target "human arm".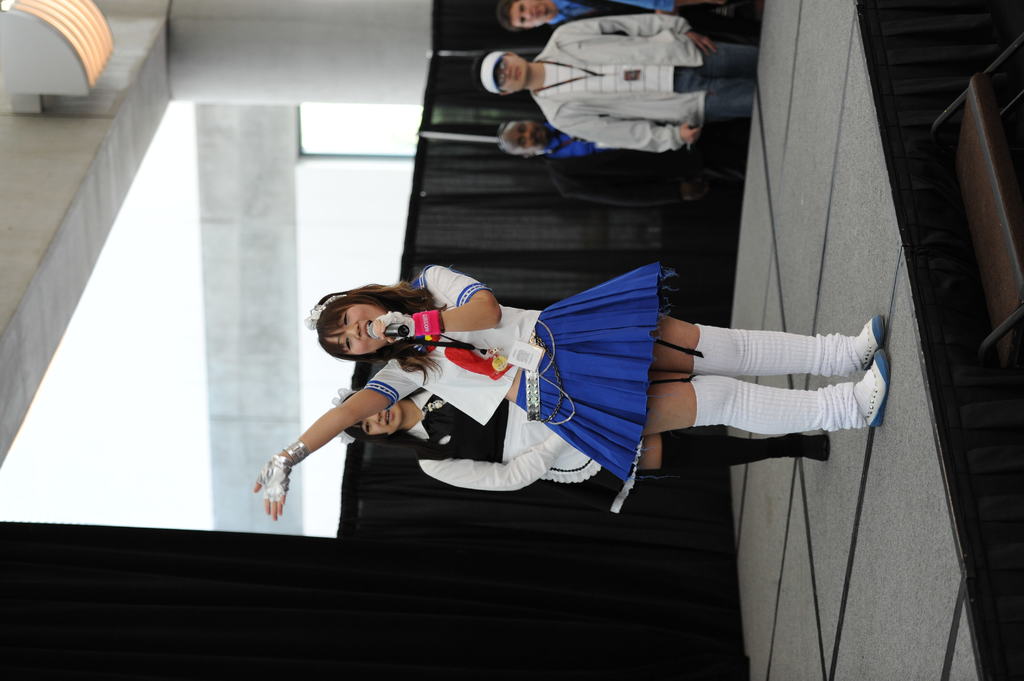
Target region: 558:168:712:210.
